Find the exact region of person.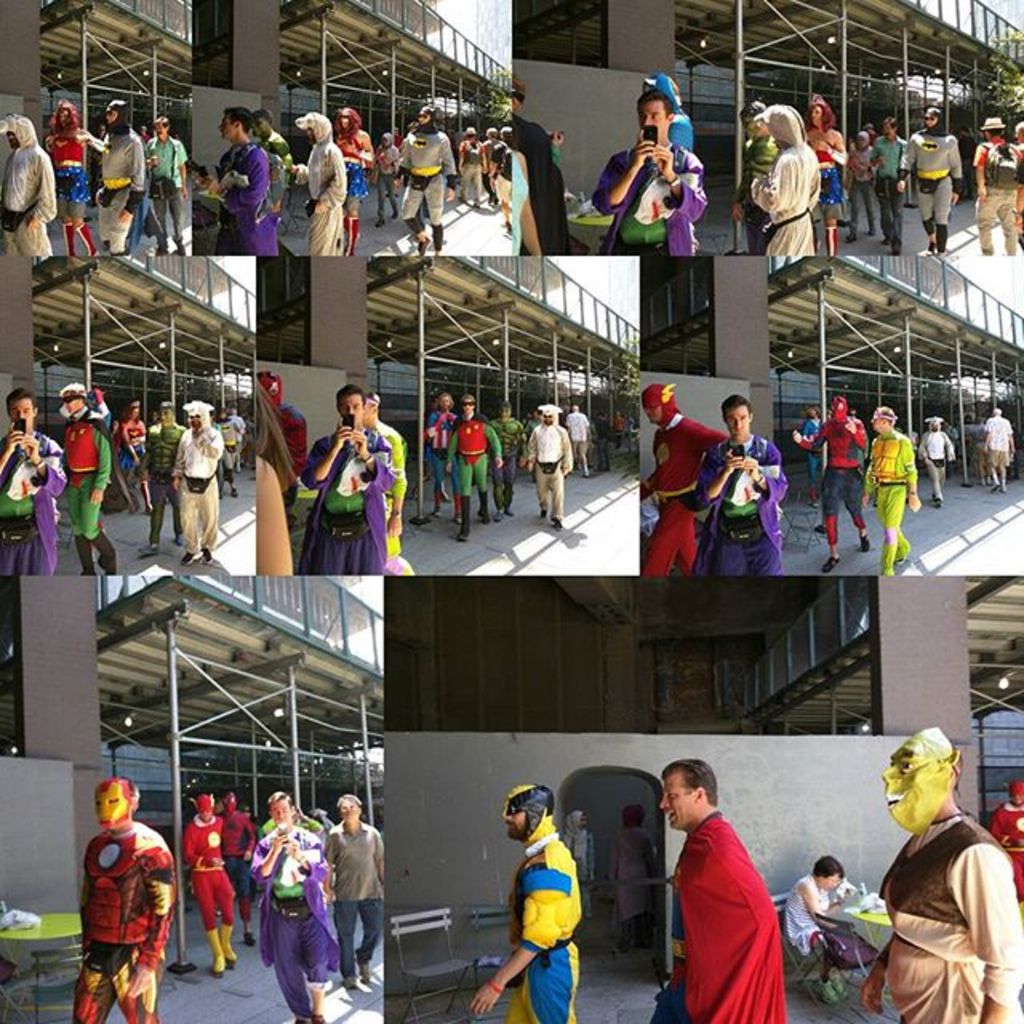
Exact region: {"left": 867, "top": 114, "right": 917, "bottom": 256}.
